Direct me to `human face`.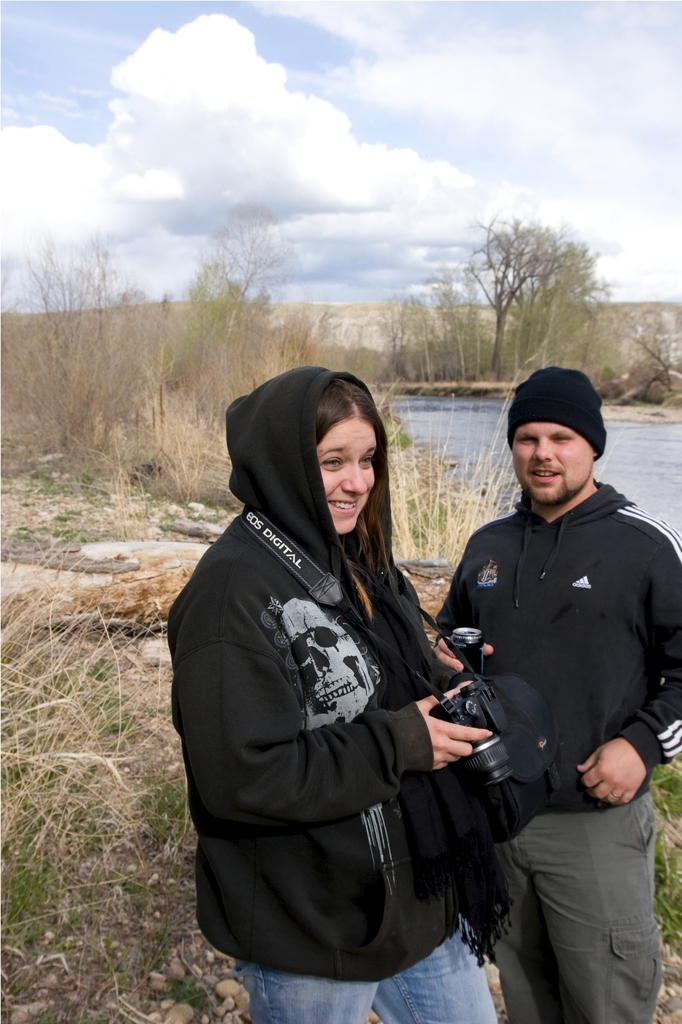
Direction: region(513, 421, 593, 502).
